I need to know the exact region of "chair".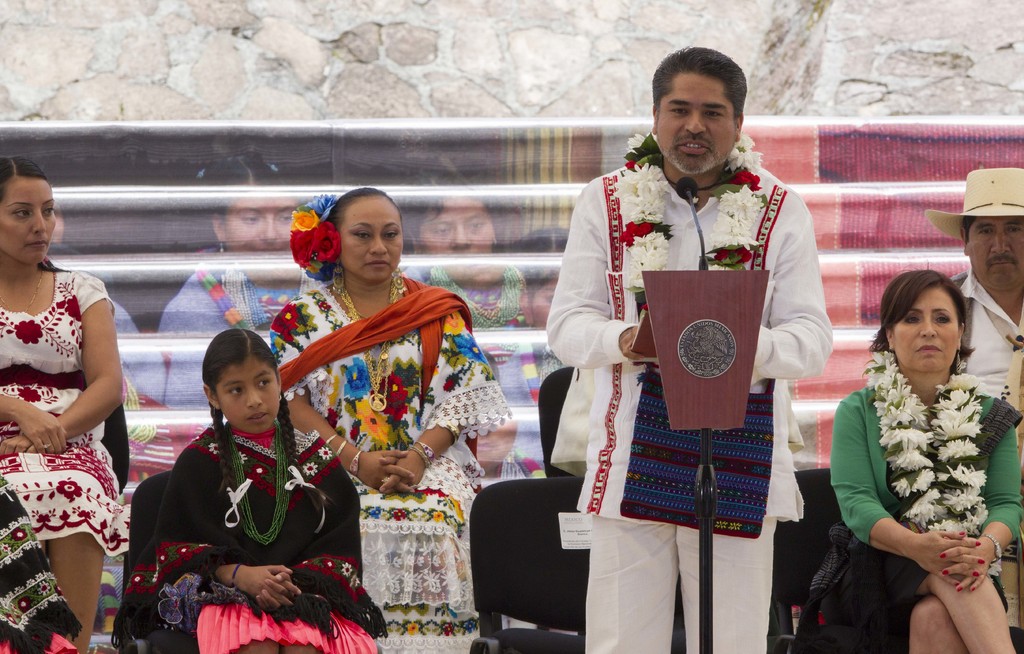
Region: 773, 466, 1023, 653.
